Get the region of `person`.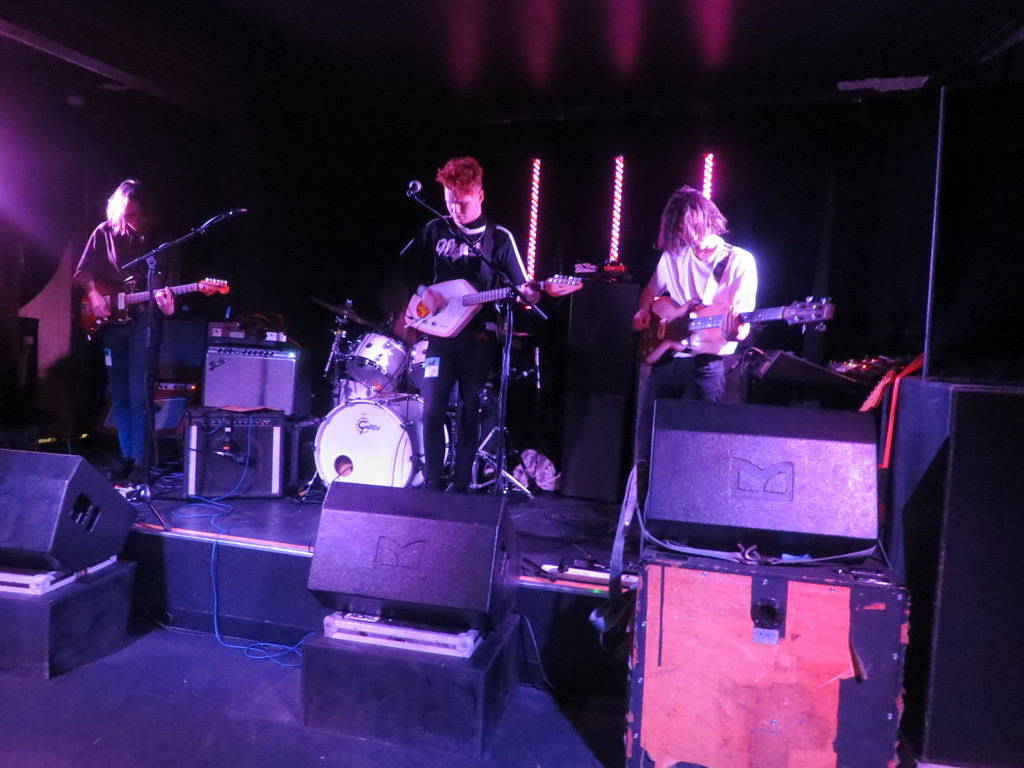
392,155,535,488.
